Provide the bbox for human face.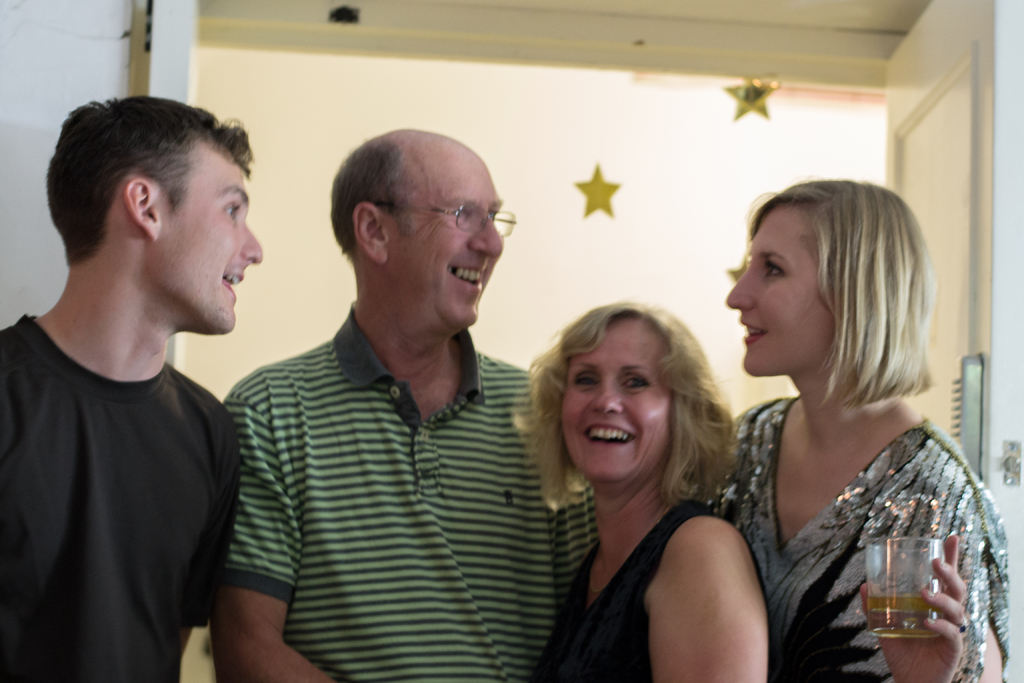
[left=726, top=198, right=826, bottom=371].
